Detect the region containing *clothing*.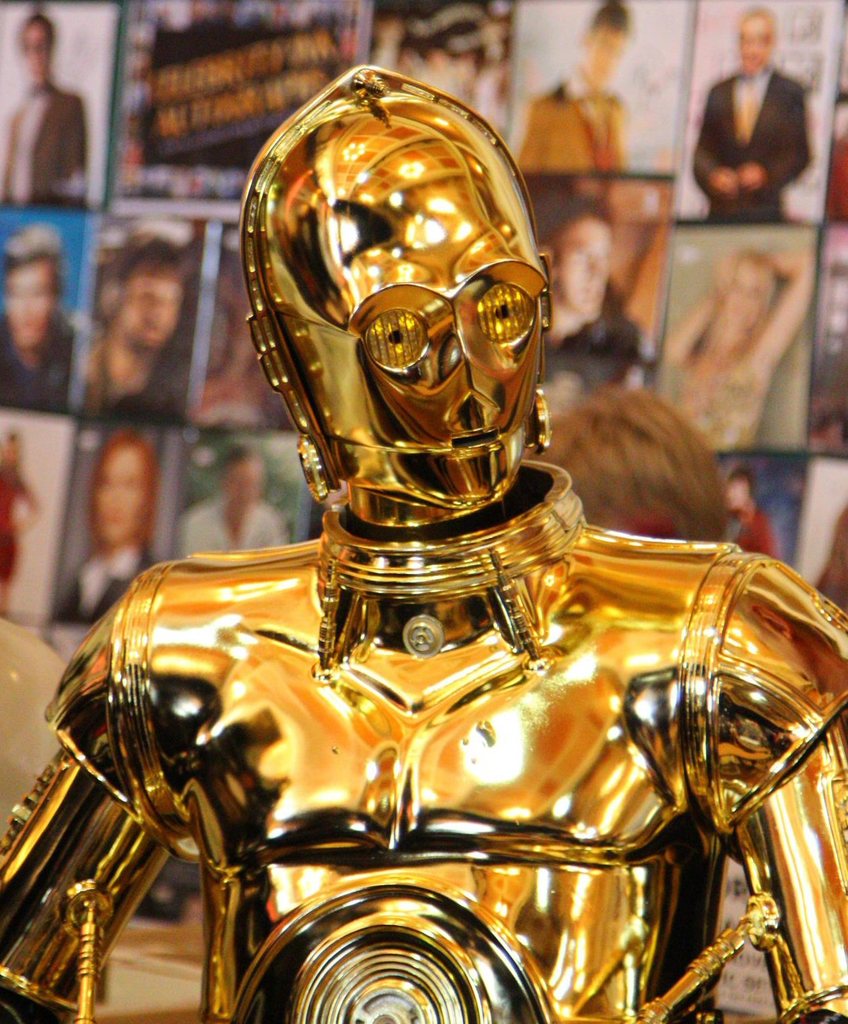
14,74,83,214.
